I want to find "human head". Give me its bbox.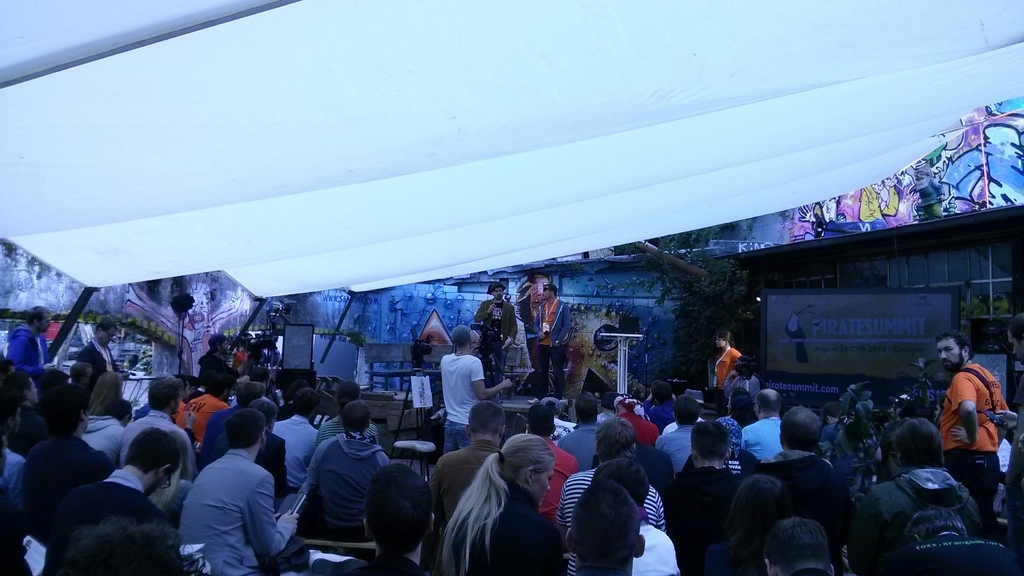
<box>335,382,364,410</box>.
